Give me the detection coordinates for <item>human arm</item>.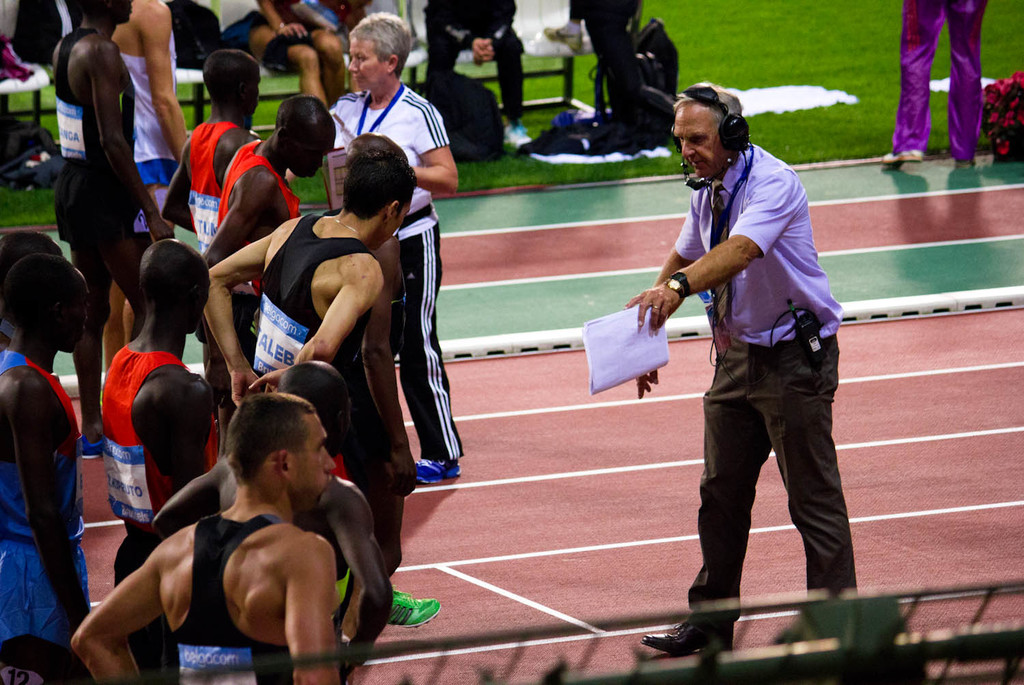
477,0,522,70.
